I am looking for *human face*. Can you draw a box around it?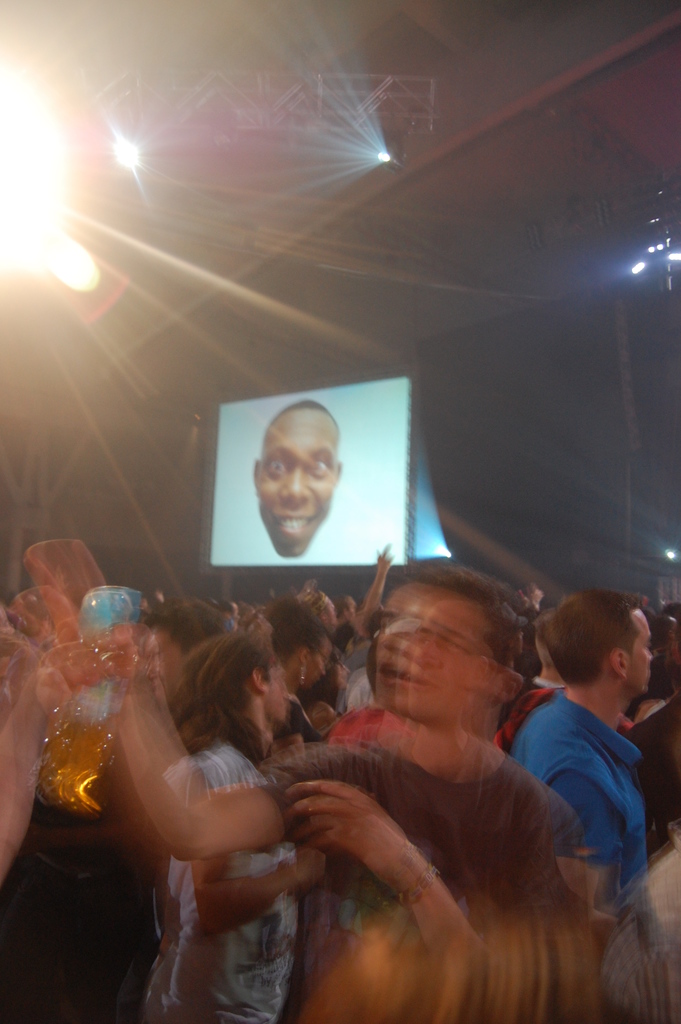
Sure, the bounding box is <bbox>256, 402, 346, 561</bbox>.
